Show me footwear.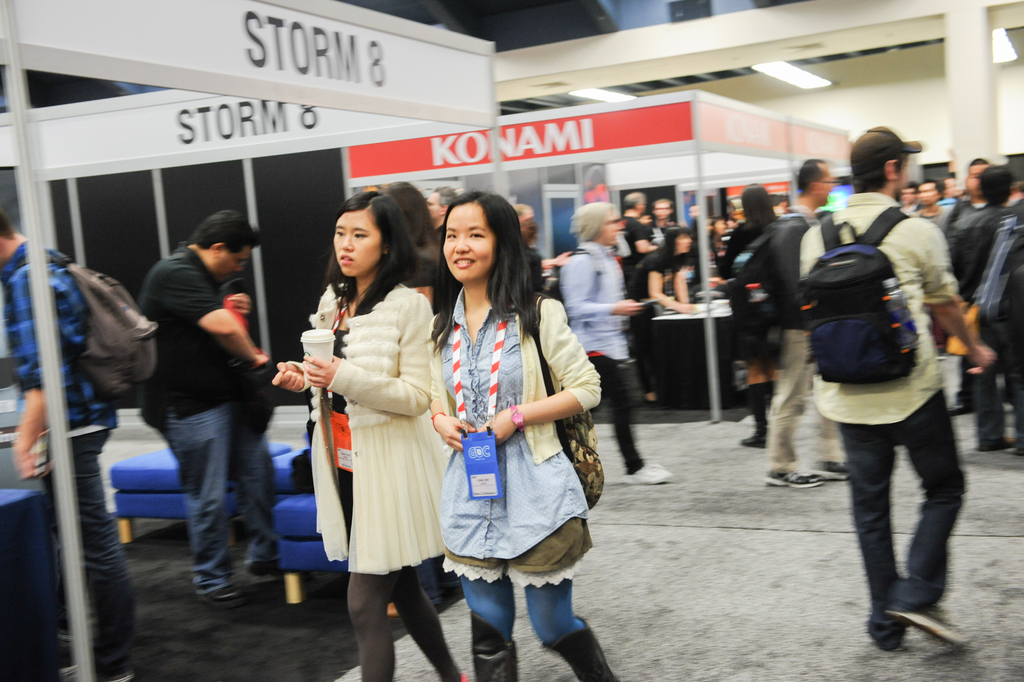
footwear is here: x1=58 y1=629 x2=74 y2=641.
